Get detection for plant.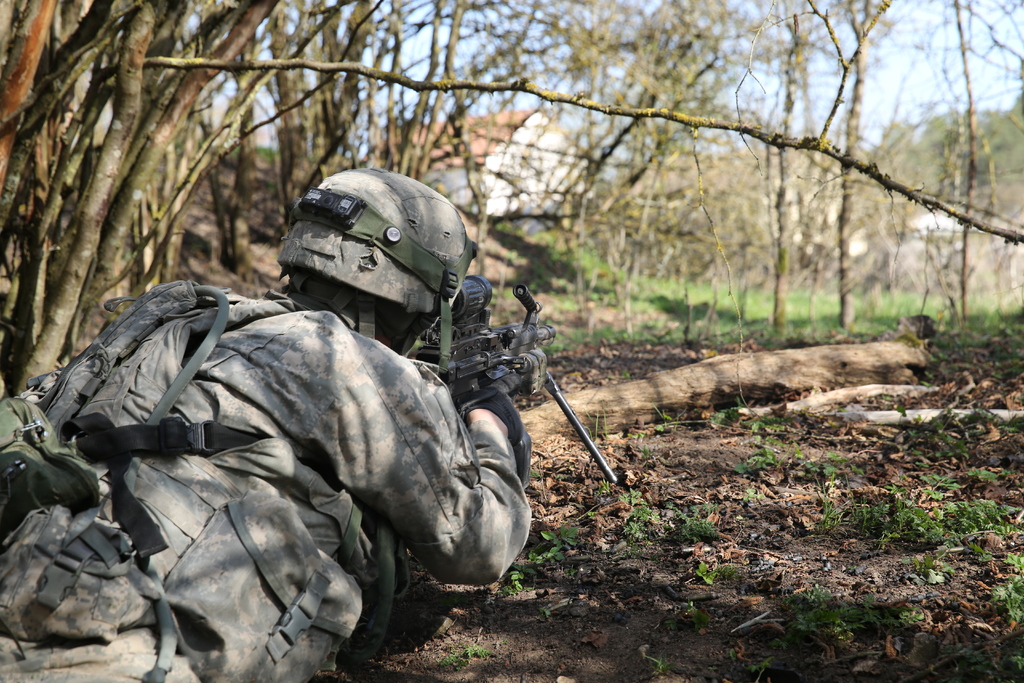
Detection: <box>683,554,744,584</box>.
